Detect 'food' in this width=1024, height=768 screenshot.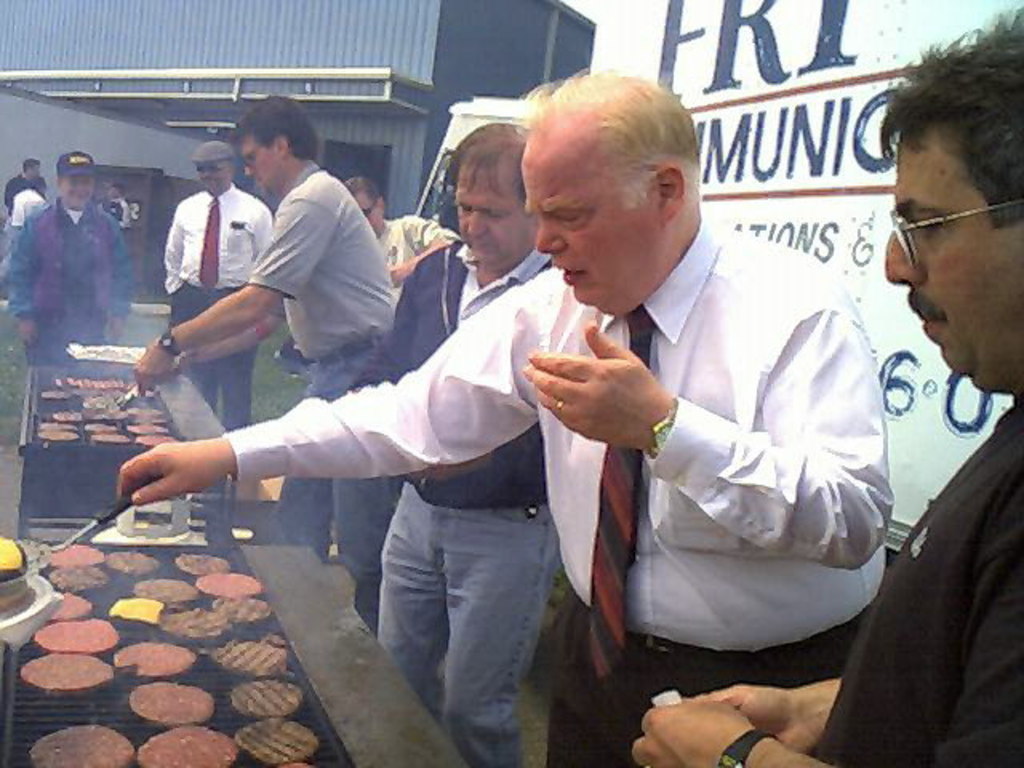
Detection: 198, 568, 264, 598.
